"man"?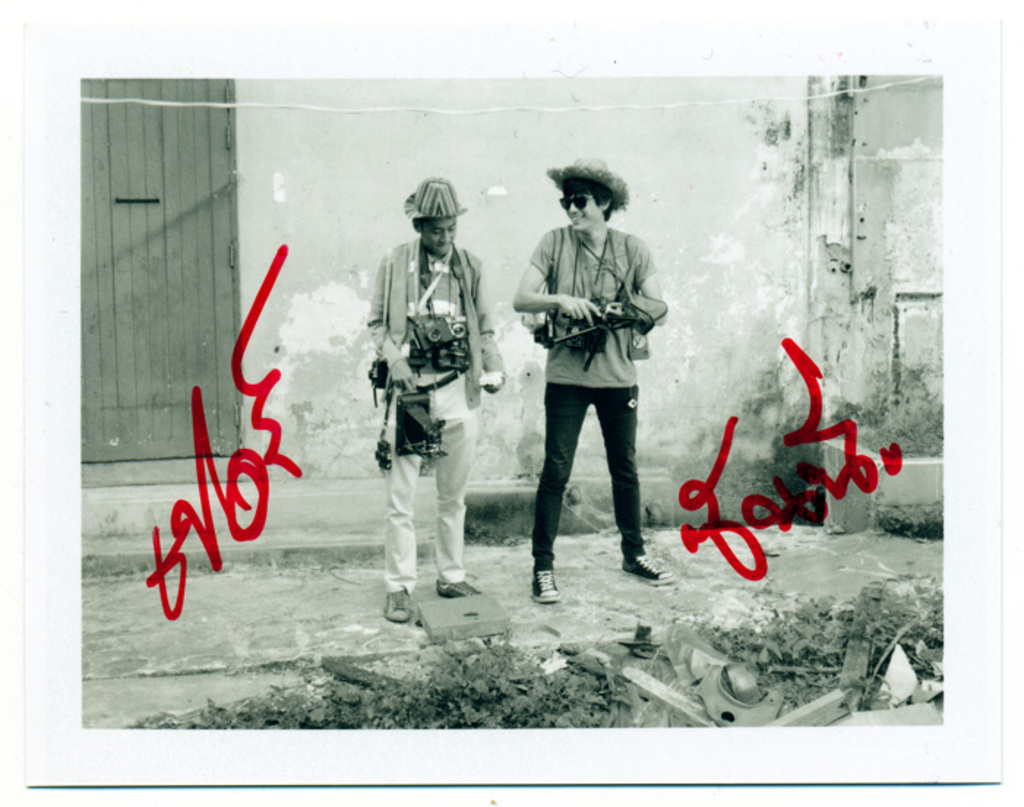
select_region(361, 175, 506, 621)
